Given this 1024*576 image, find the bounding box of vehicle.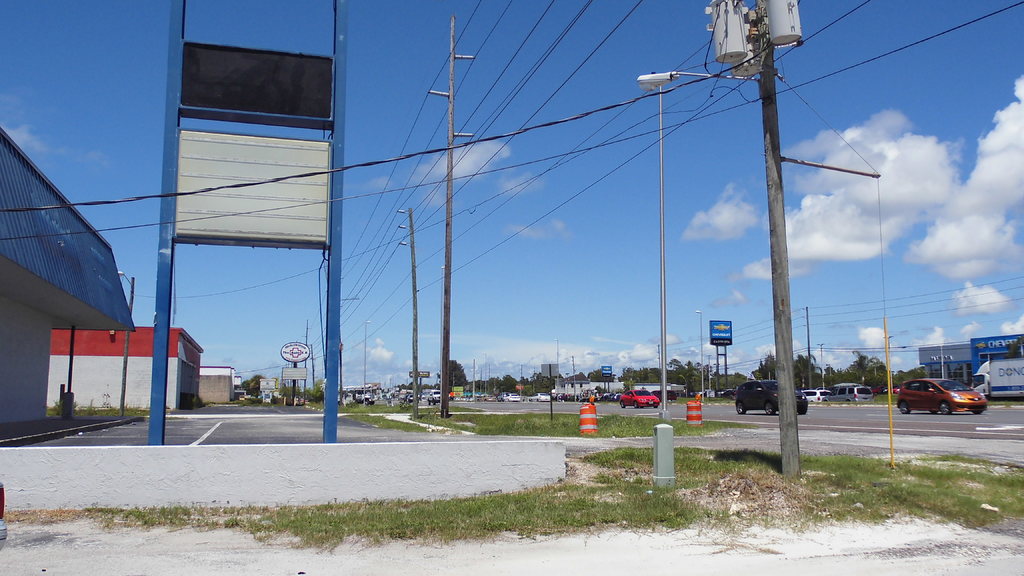
<region>650, 389, 675, 401</region>.
